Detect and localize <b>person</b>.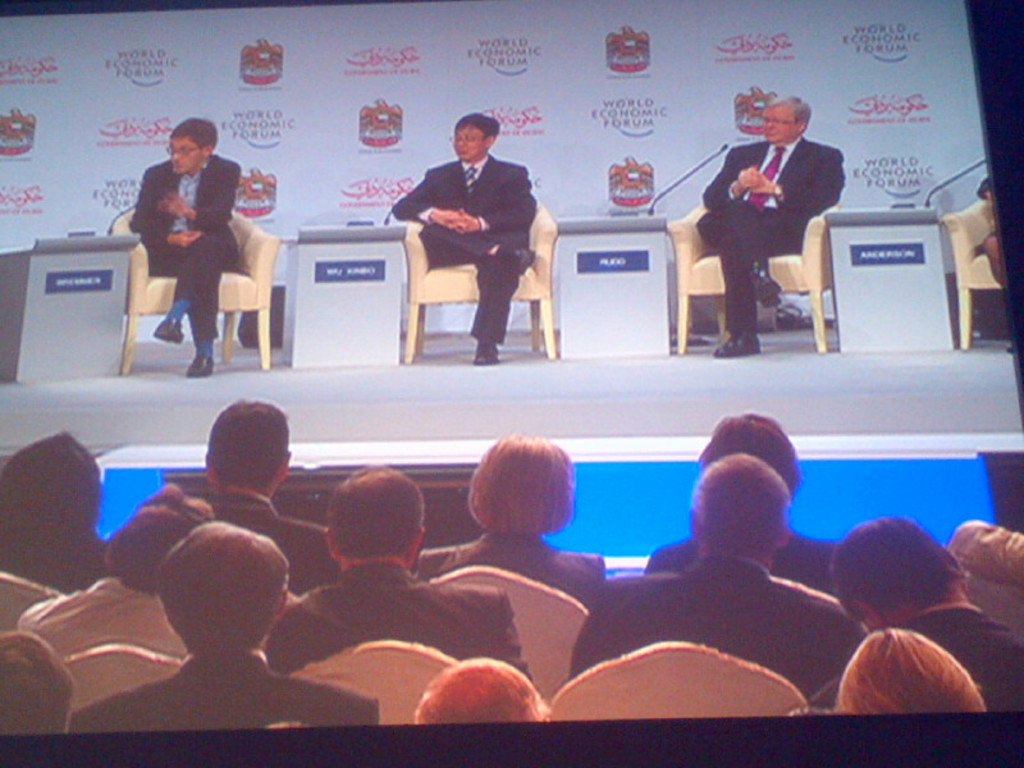
Localized at bbox=(412, 430, 598, 611).
